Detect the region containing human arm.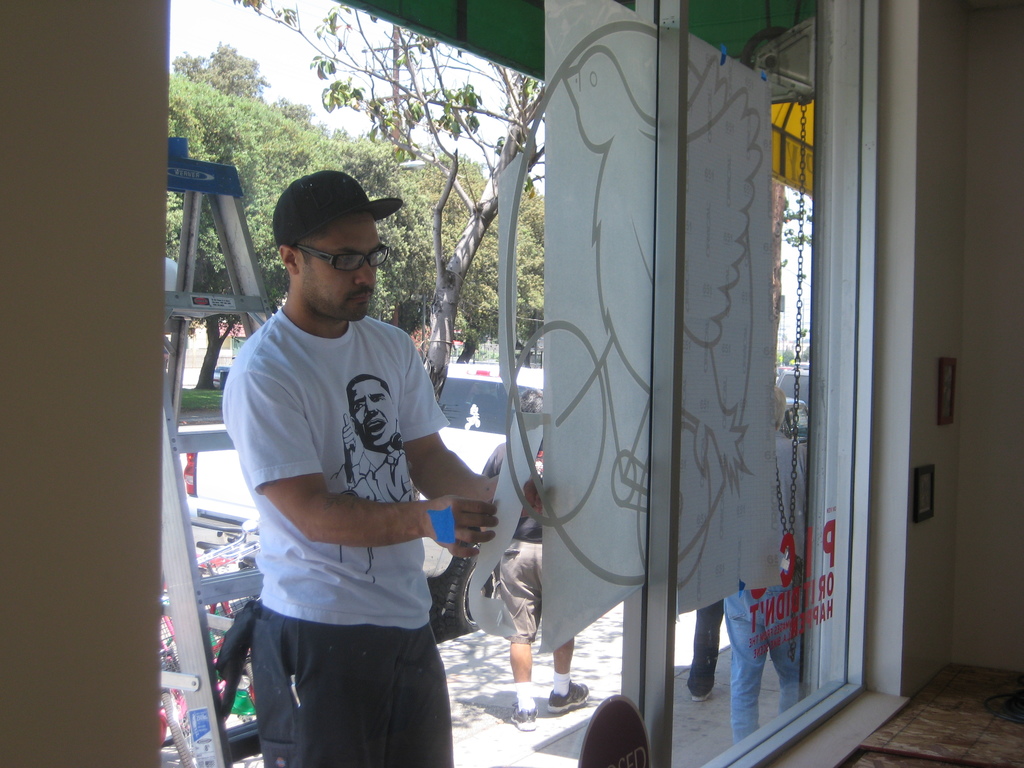
221/365/502/550.
